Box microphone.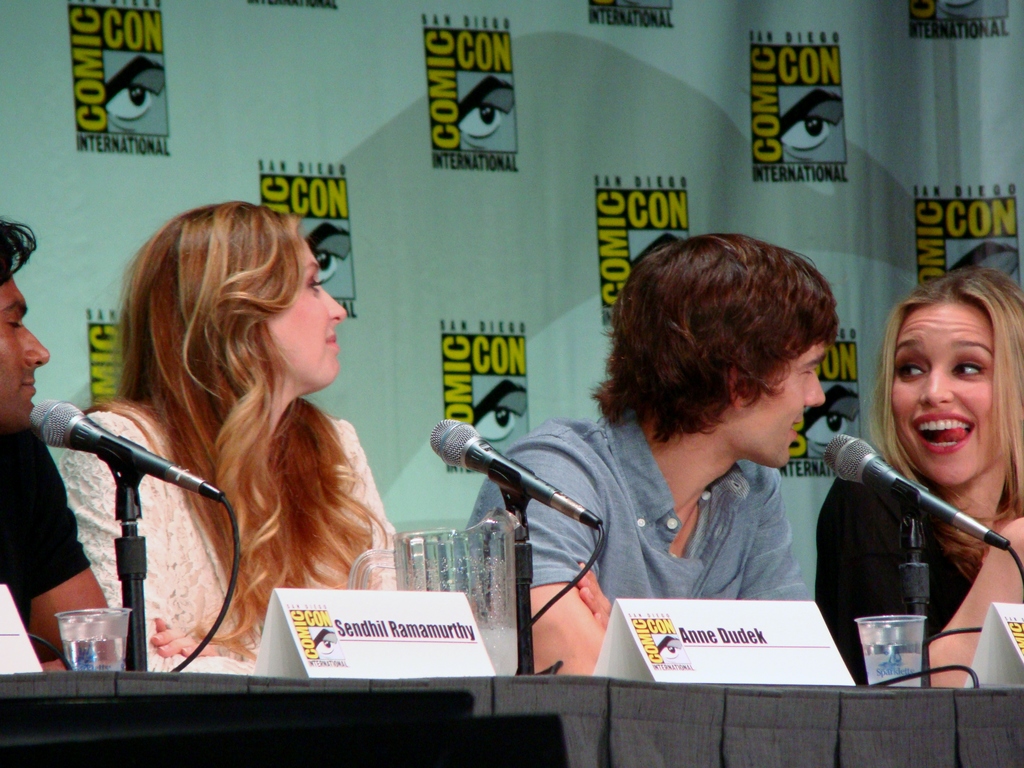
crop(31, 393, 227, 506).
